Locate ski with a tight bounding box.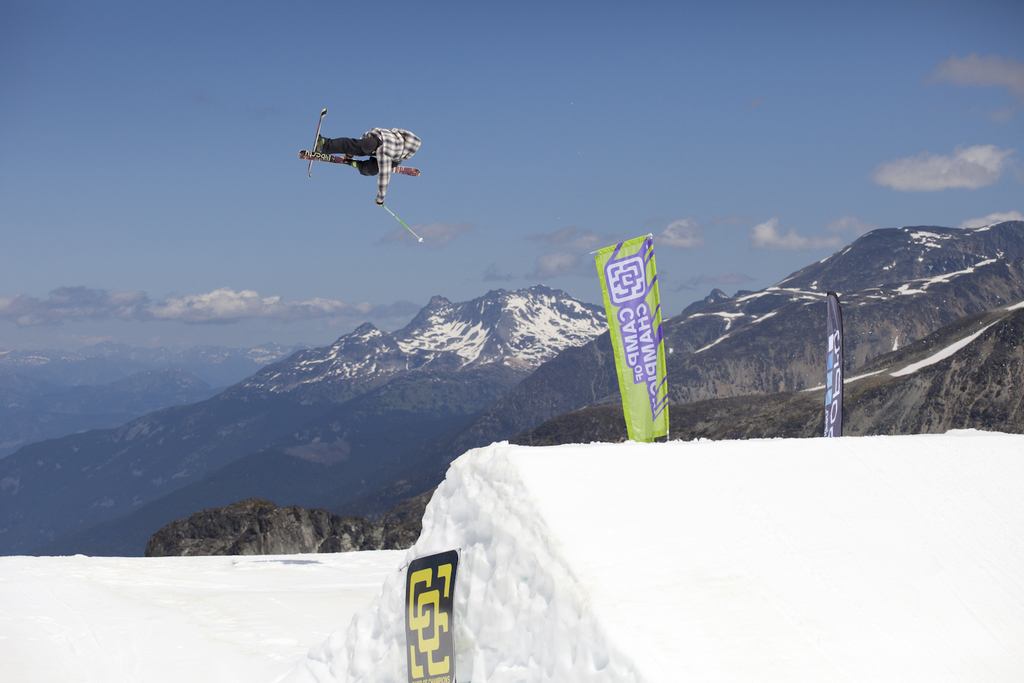
detection(297, 147, 427, 182).
